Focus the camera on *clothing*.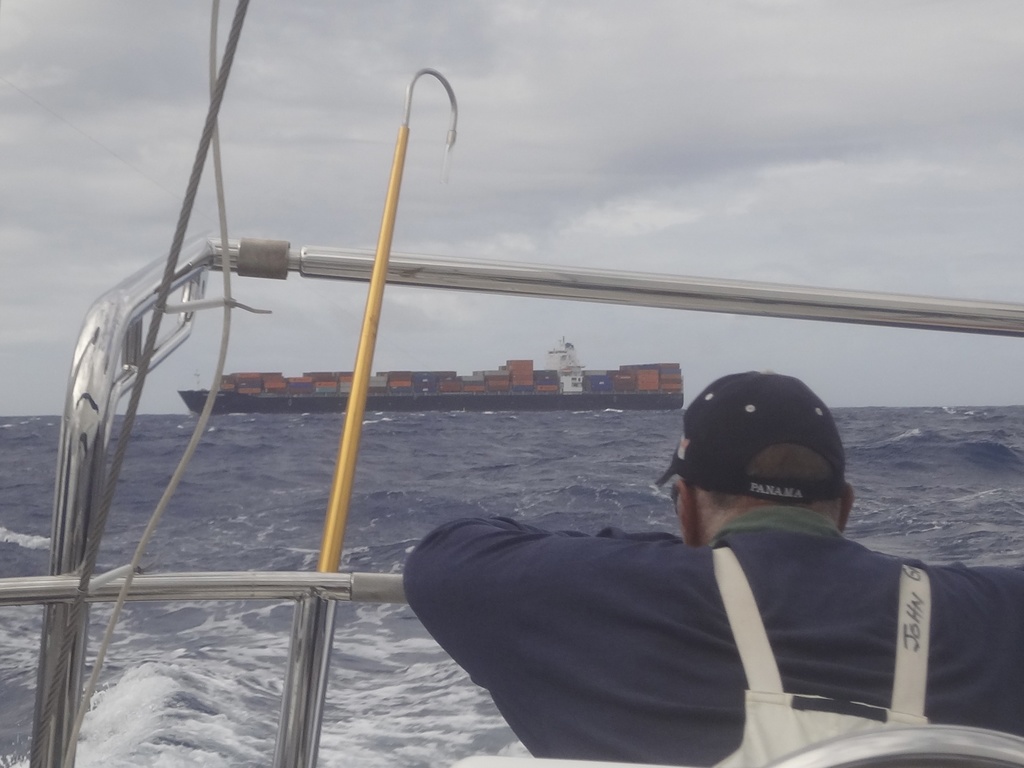
Focus region: left=394, top=440, right=1023, bottom=741.
